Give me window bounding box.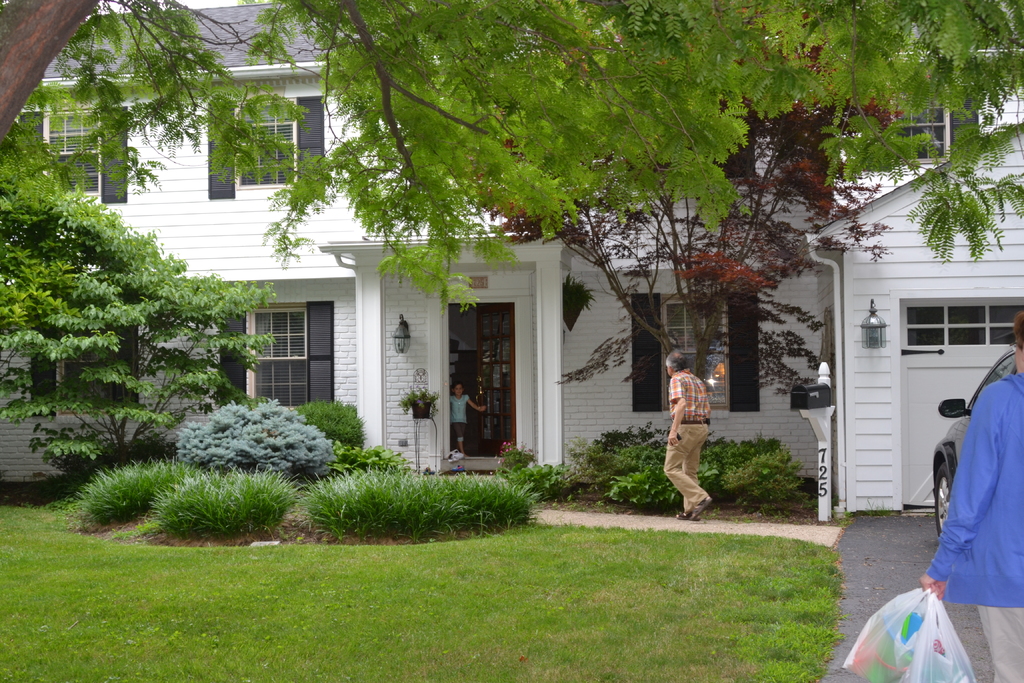
box=[207, 92, 326, 201].
